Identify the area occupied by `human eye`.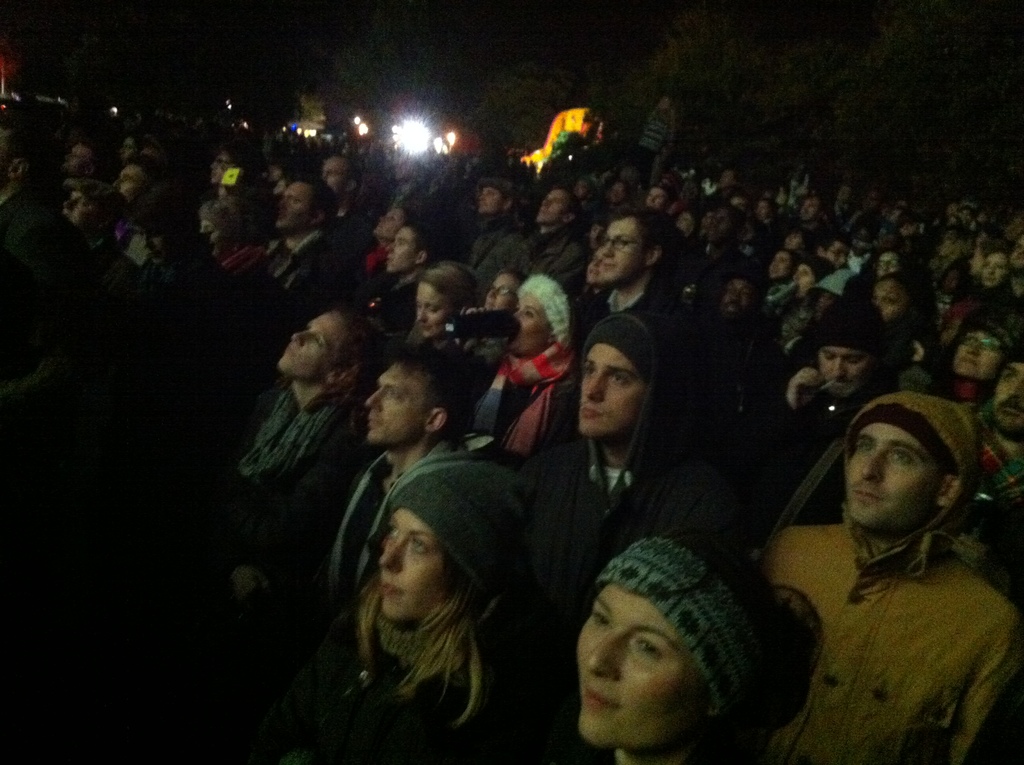
Area: locate(409, 538, 430, 558).
